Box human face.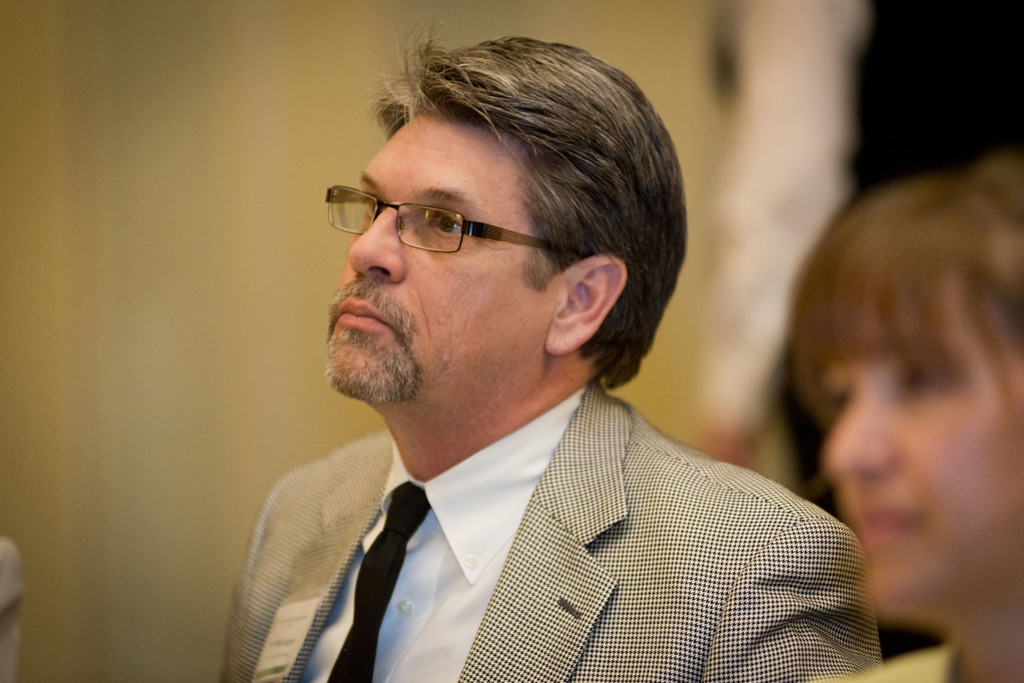
{"left": 819, "top": 357, "right": 1022, "bottom": 624}.
